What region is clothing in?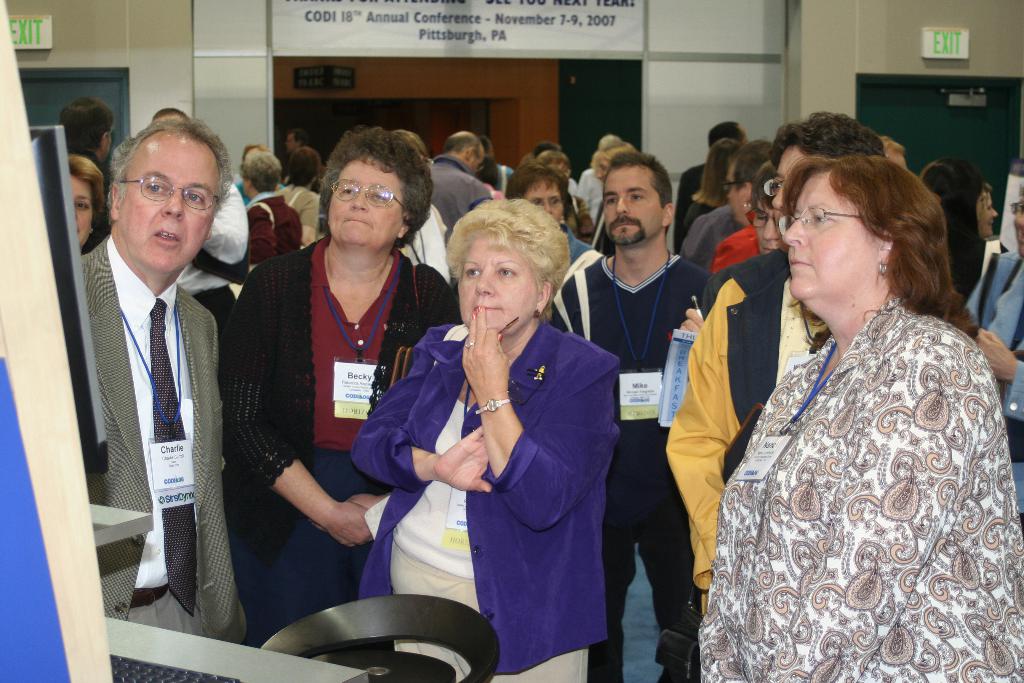
[x1=682, y1=201, x2=744, y2=262].
